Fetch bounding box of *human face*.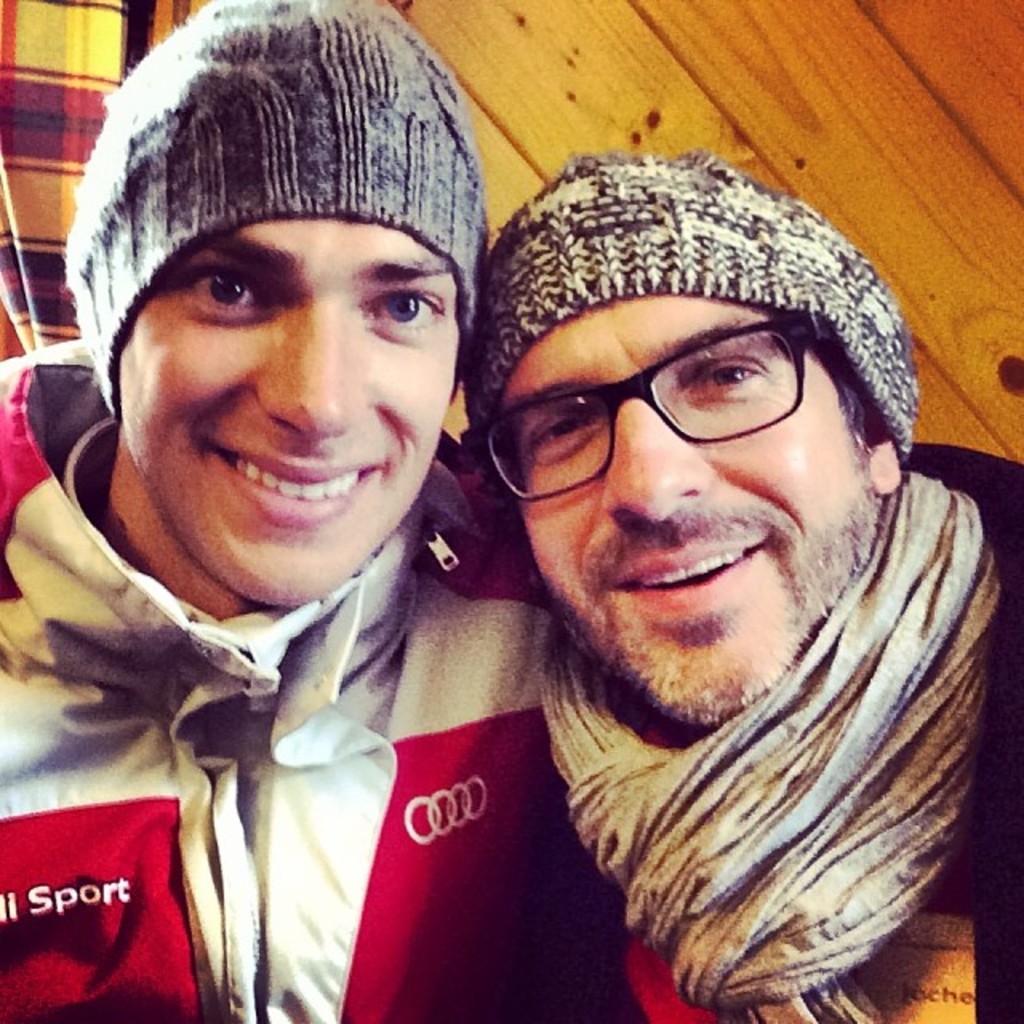
Bbox: [493, 294, 872, 730].
